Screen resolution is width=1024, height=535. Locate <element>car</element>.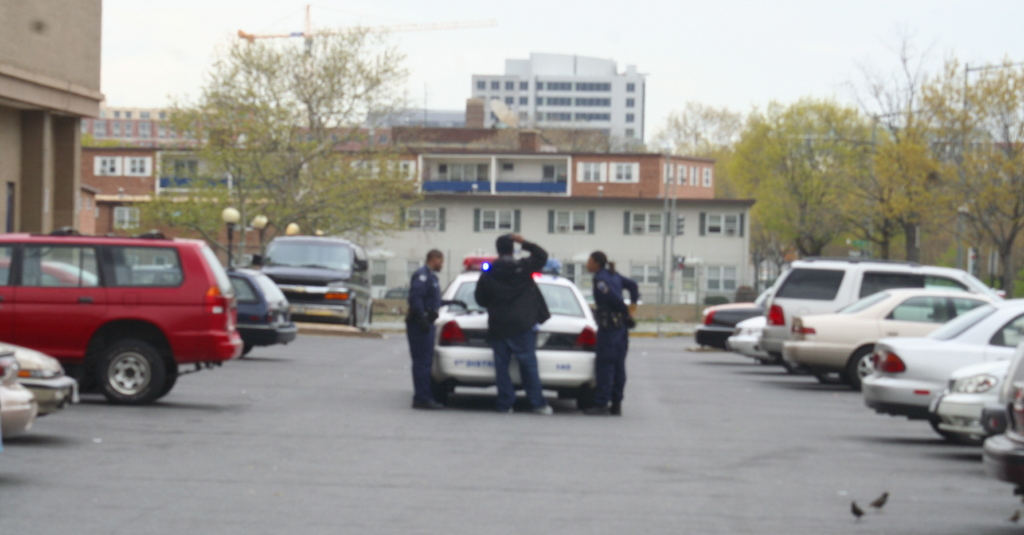
region(421, 253, 598, 406).
